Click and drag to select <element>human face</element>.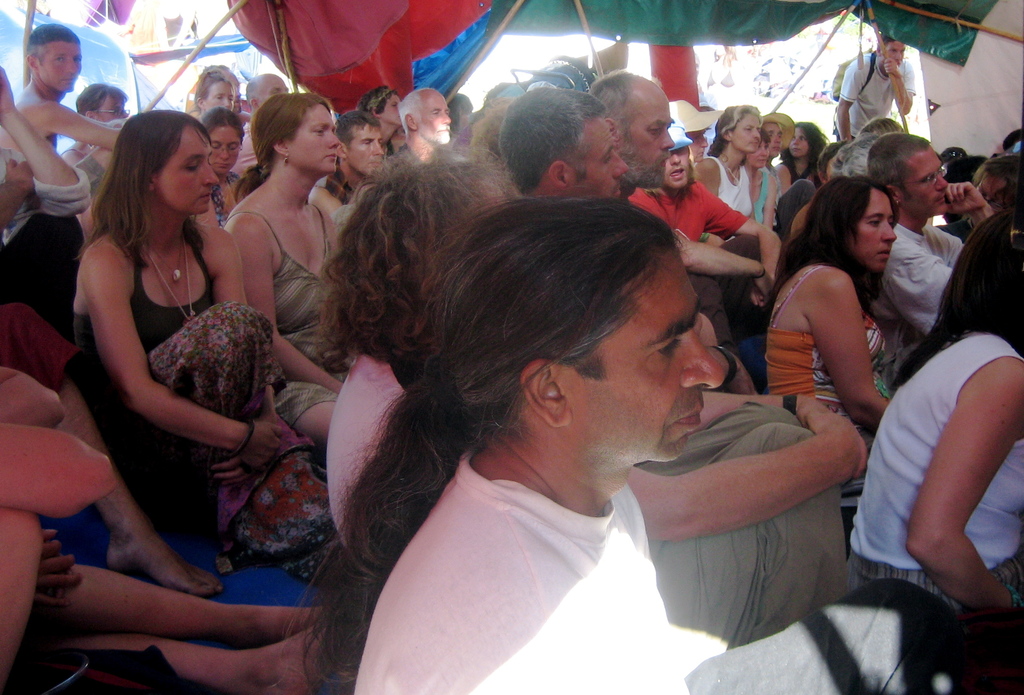
Selection: <bbox>687, 131, 710, 161</bbox>.
